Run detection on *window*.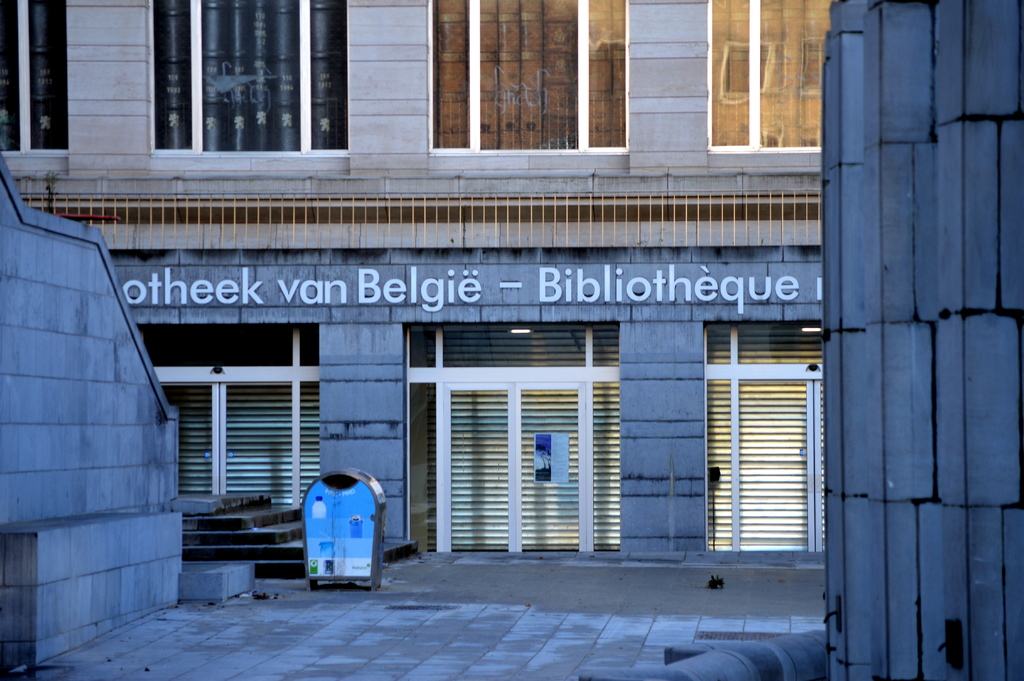
Result: bbox(0, 0, 71, 156).
